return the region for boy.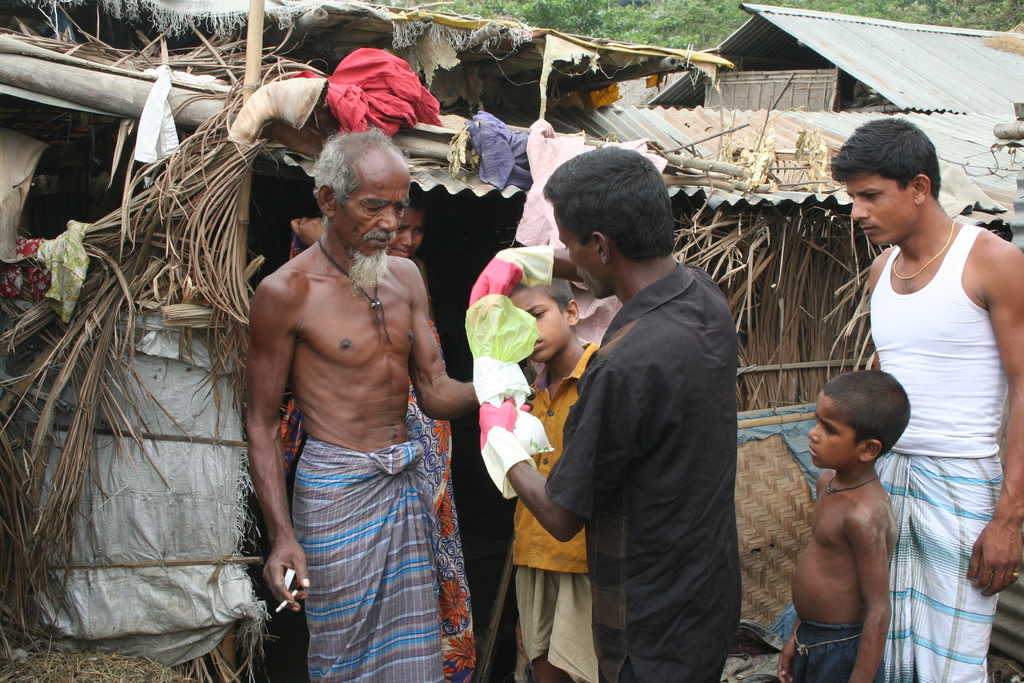
[x1=509, y1=277, x2=598, y2=682].
